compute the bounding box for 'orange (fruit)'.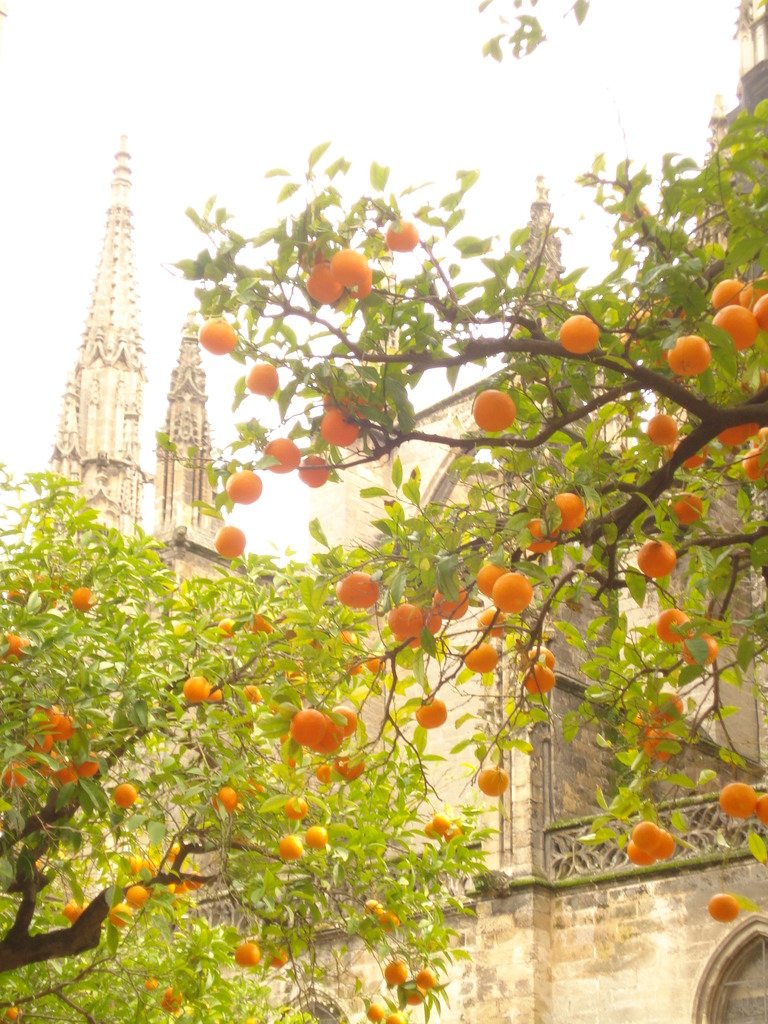
[x1=758, y1=797, x2=767, y2=829].
